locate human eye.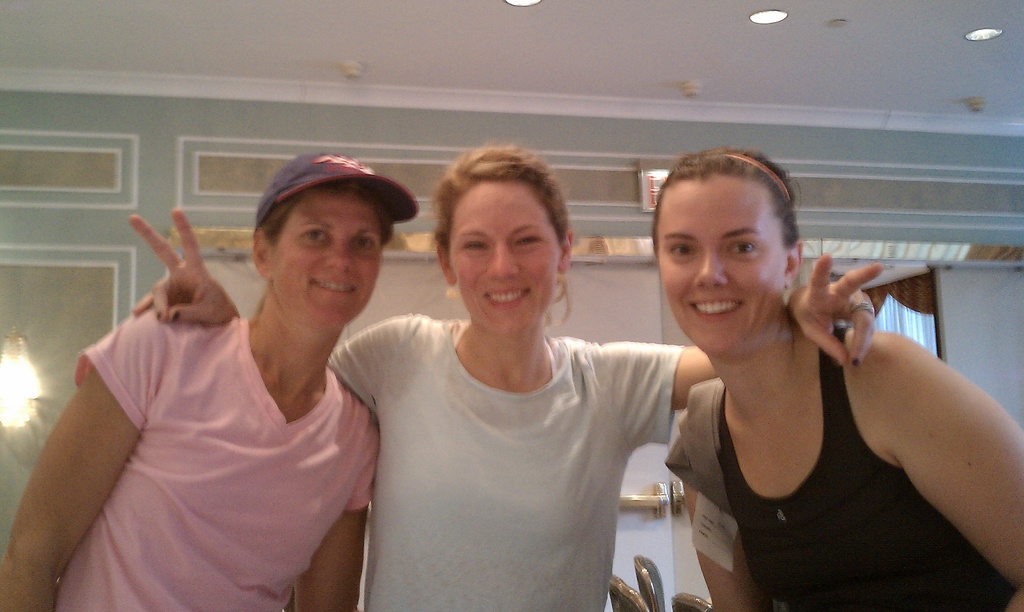
Bounding box: (724,237,758,257).
